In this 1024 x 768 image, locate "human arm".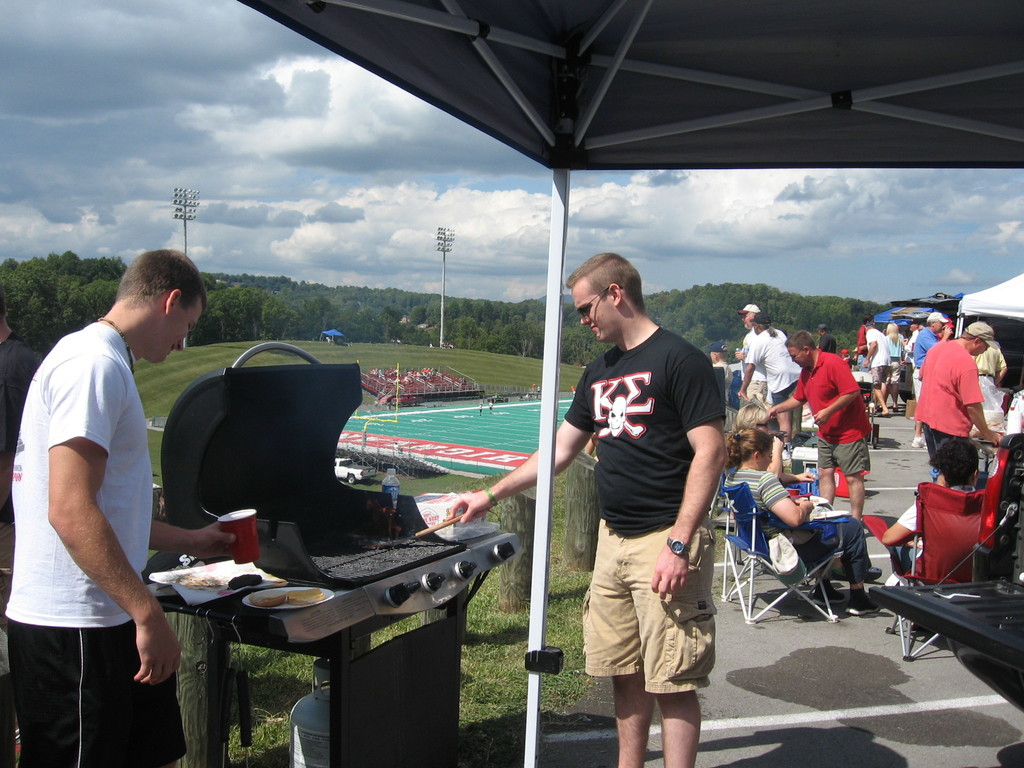
Bounding box: 755, 452, 811, 524.
